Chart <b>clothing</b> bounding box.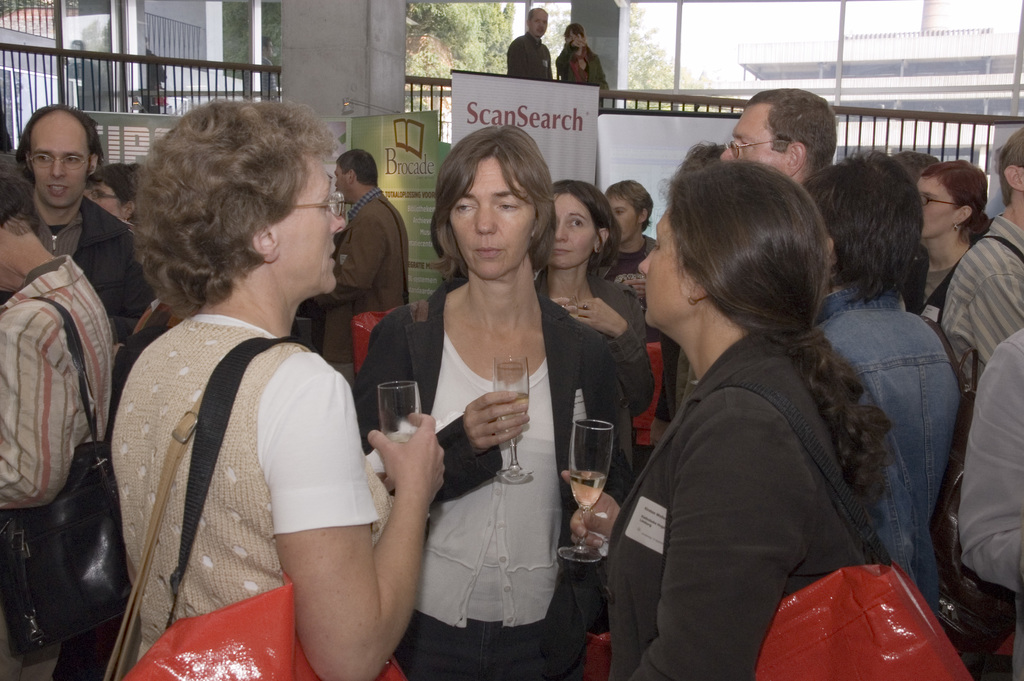
Charted: detection(609, 338, 880, 673).
